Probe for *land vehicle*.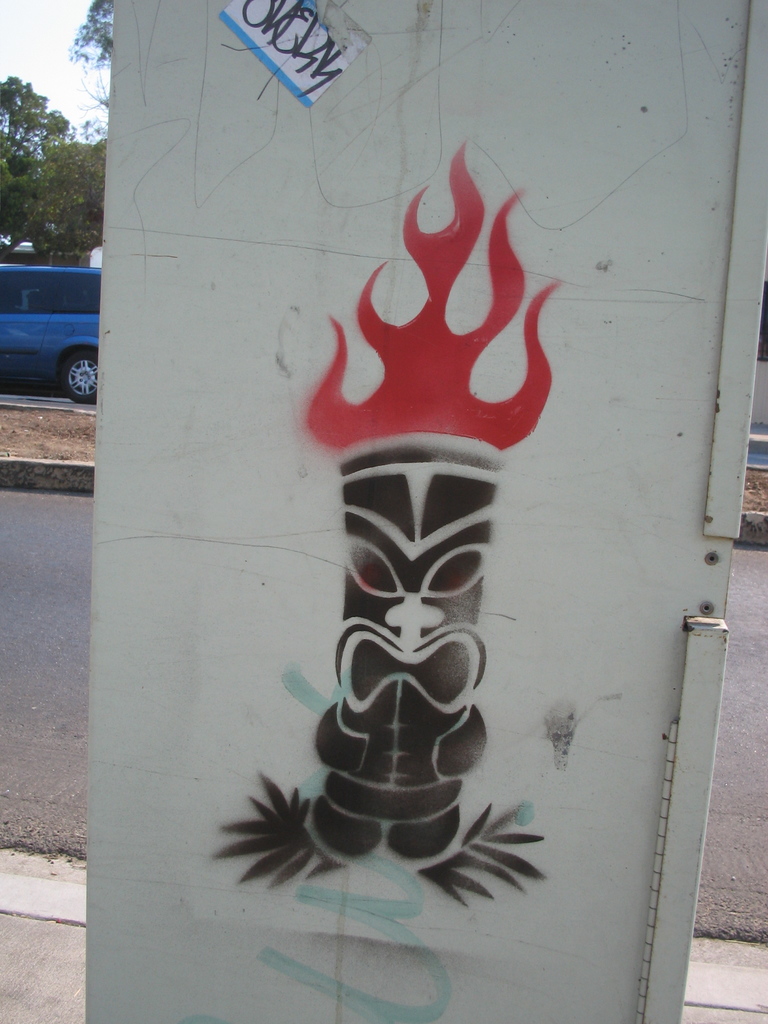
Probe result: [12,238,109,387].
